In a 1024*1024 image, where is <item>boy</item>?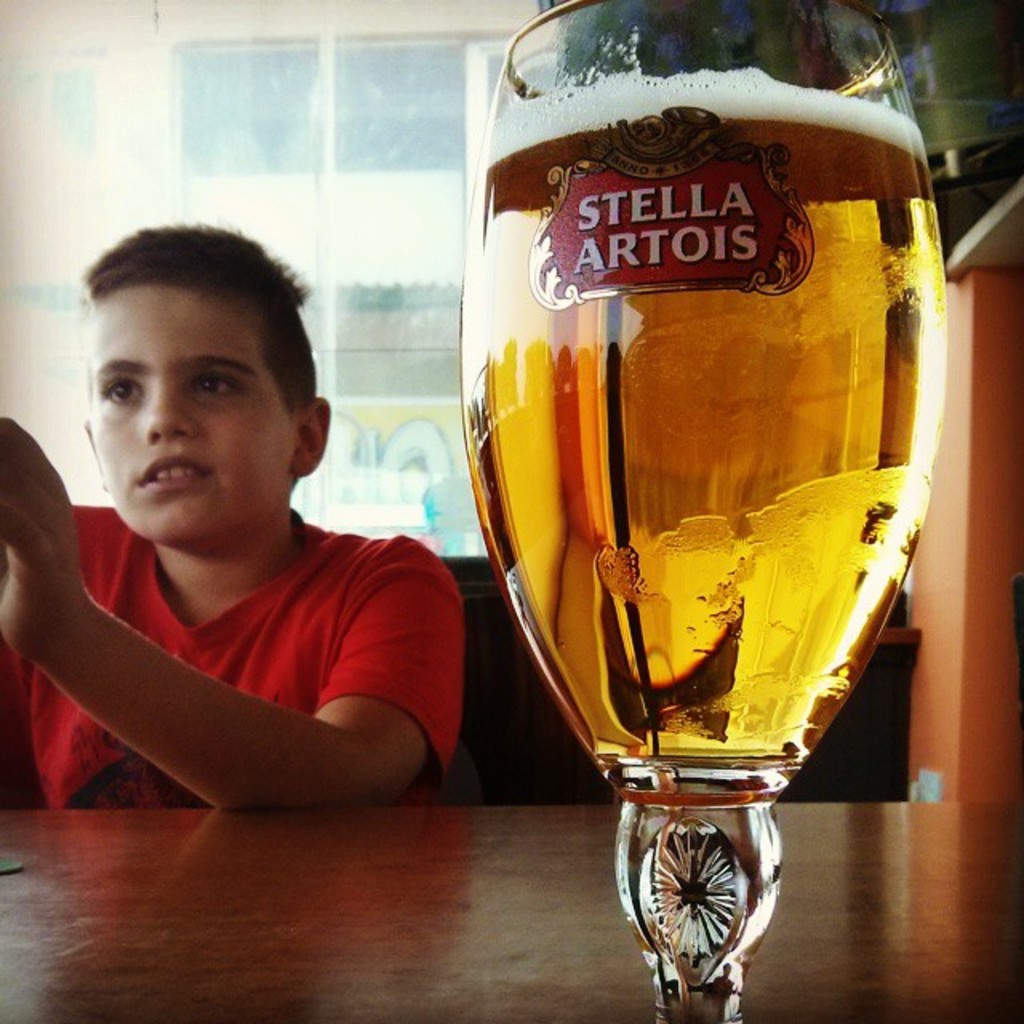
[left=0, top=218, right=470, bottom=821].
